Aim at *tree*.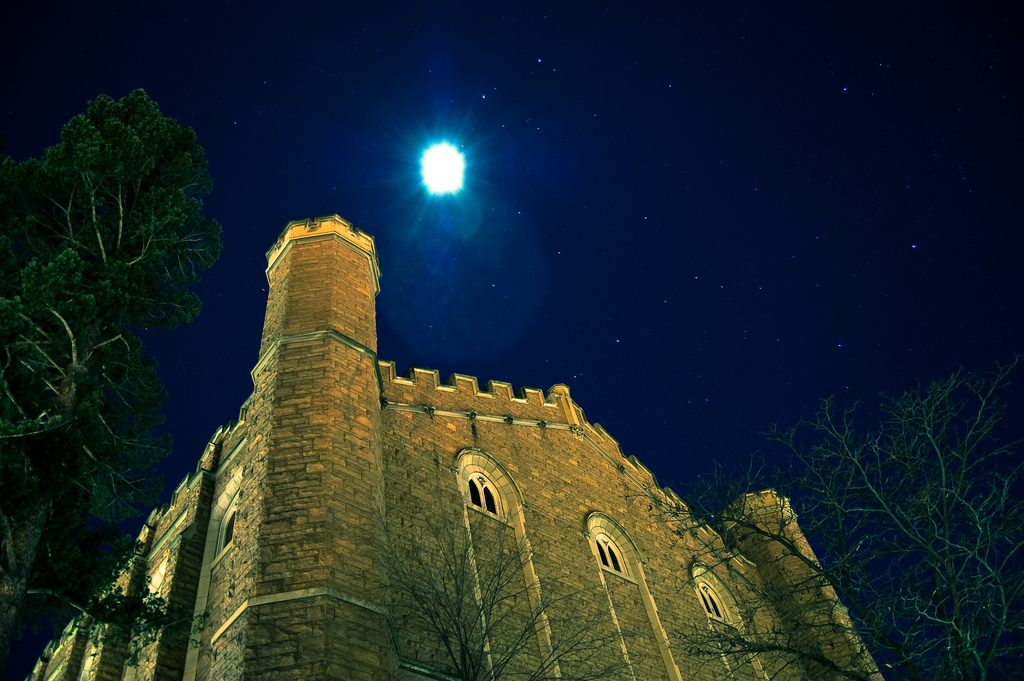
Aimed at BBox(19, 54, 232, 602).
